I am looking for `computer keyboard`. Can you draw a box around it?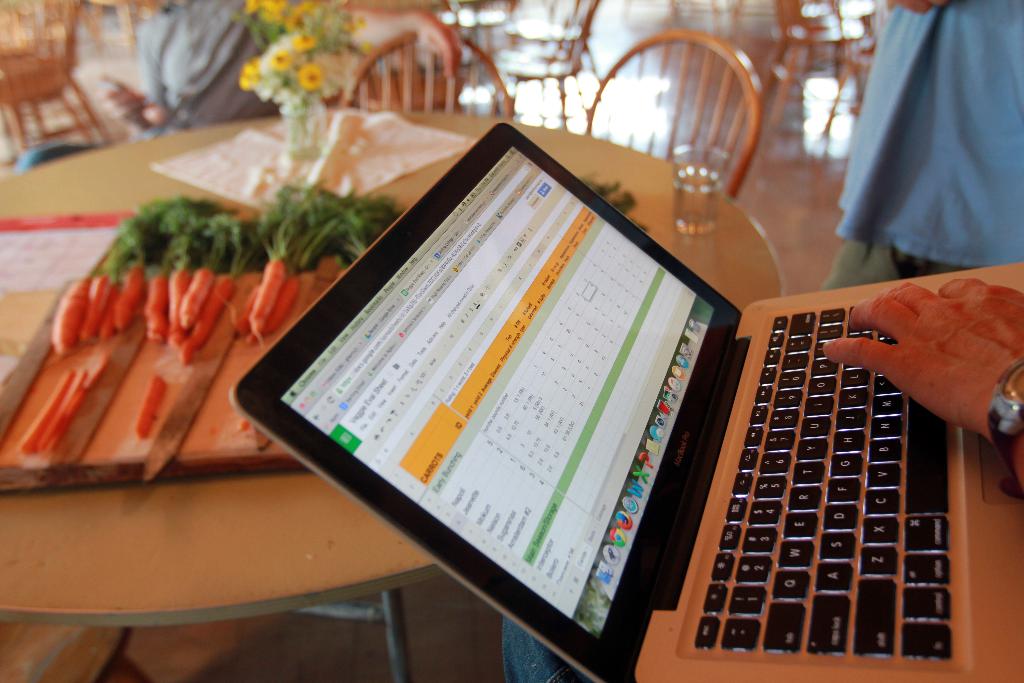
Sure, the bounding box is pyautogui.locateOnScreen(692, 304, 951, 661).
